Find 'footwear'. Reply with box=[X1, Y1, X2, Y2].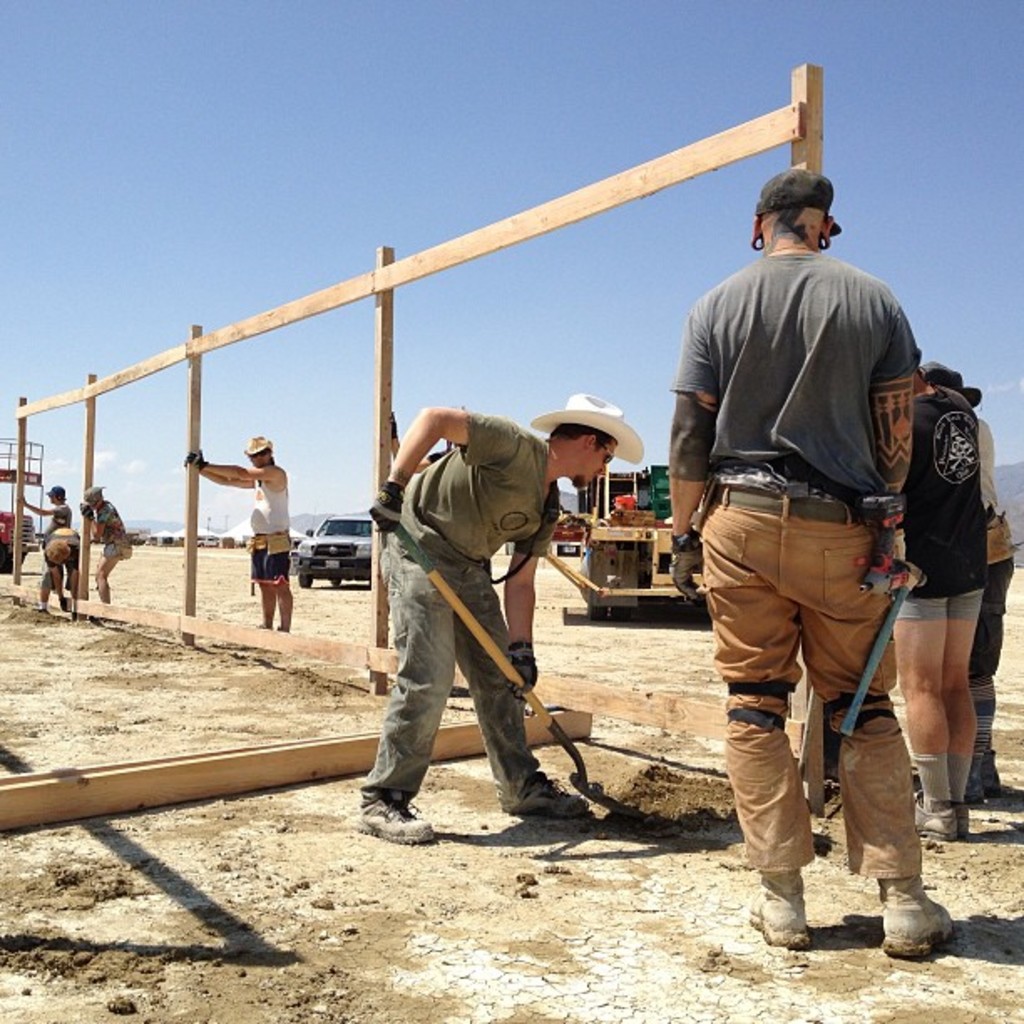
box=[351, 788, 433, 848].
